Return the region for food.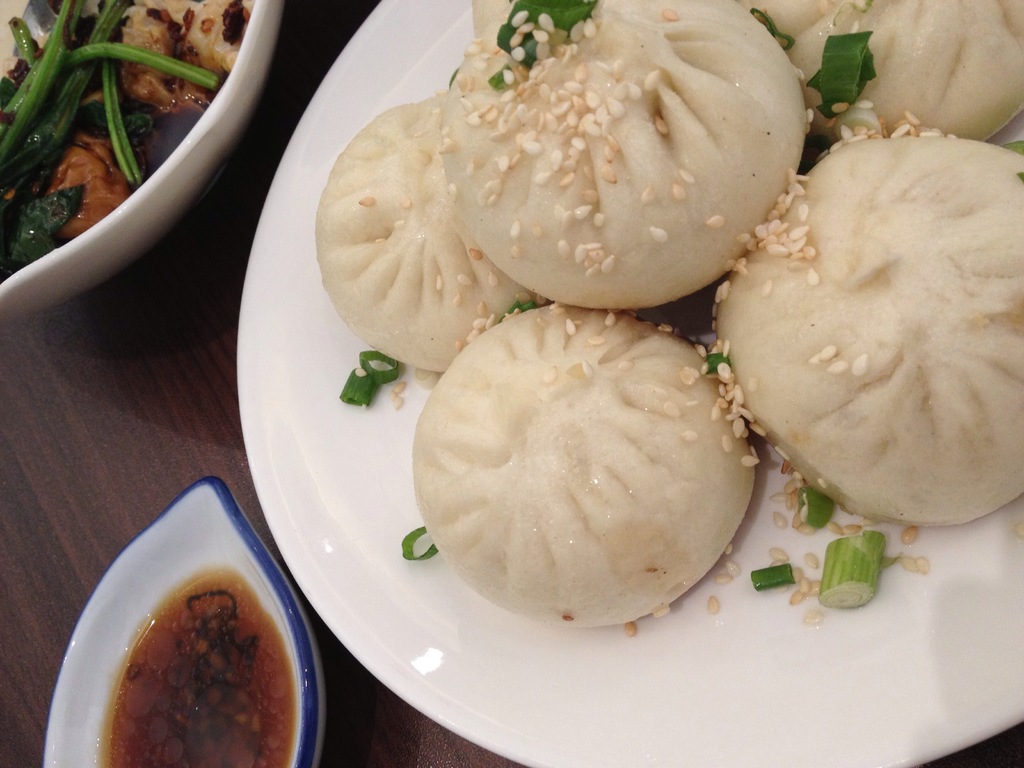
rect(472, 0, 516, 42).
